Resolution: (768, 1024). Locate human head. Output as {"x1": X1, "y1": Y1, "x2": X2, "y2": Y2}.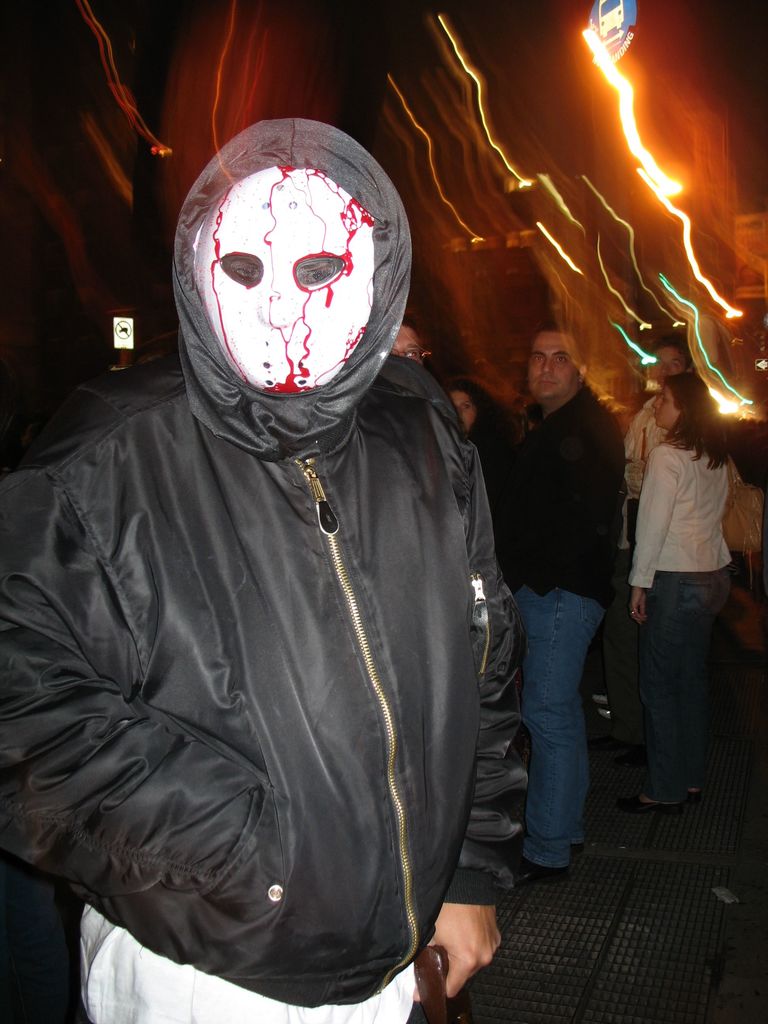
{"x1": 131, "y1": 97, "x2": 401, "y2": 410}.
